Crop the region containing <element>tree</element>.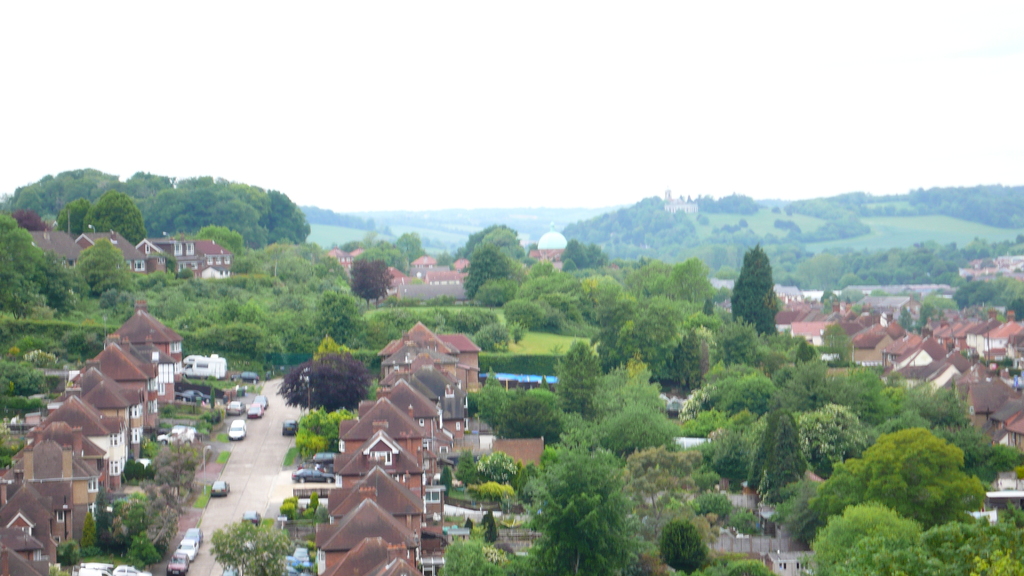
Crop region: Rect(735, 236, 794, 339).
